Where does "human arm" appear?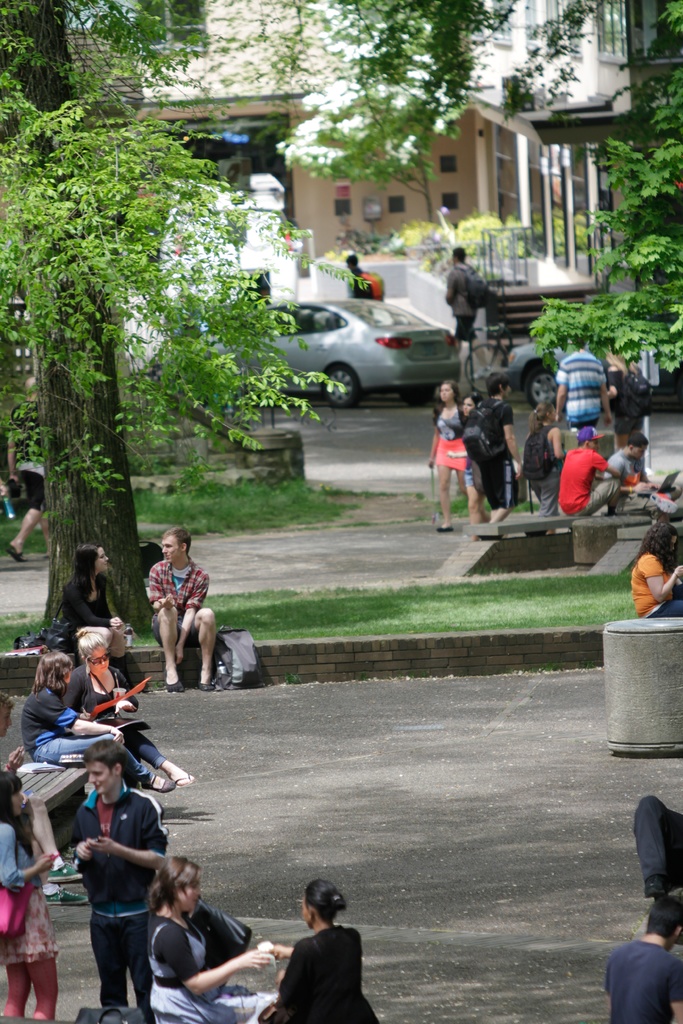
Appears at <box>144,564,179,609</box>.
